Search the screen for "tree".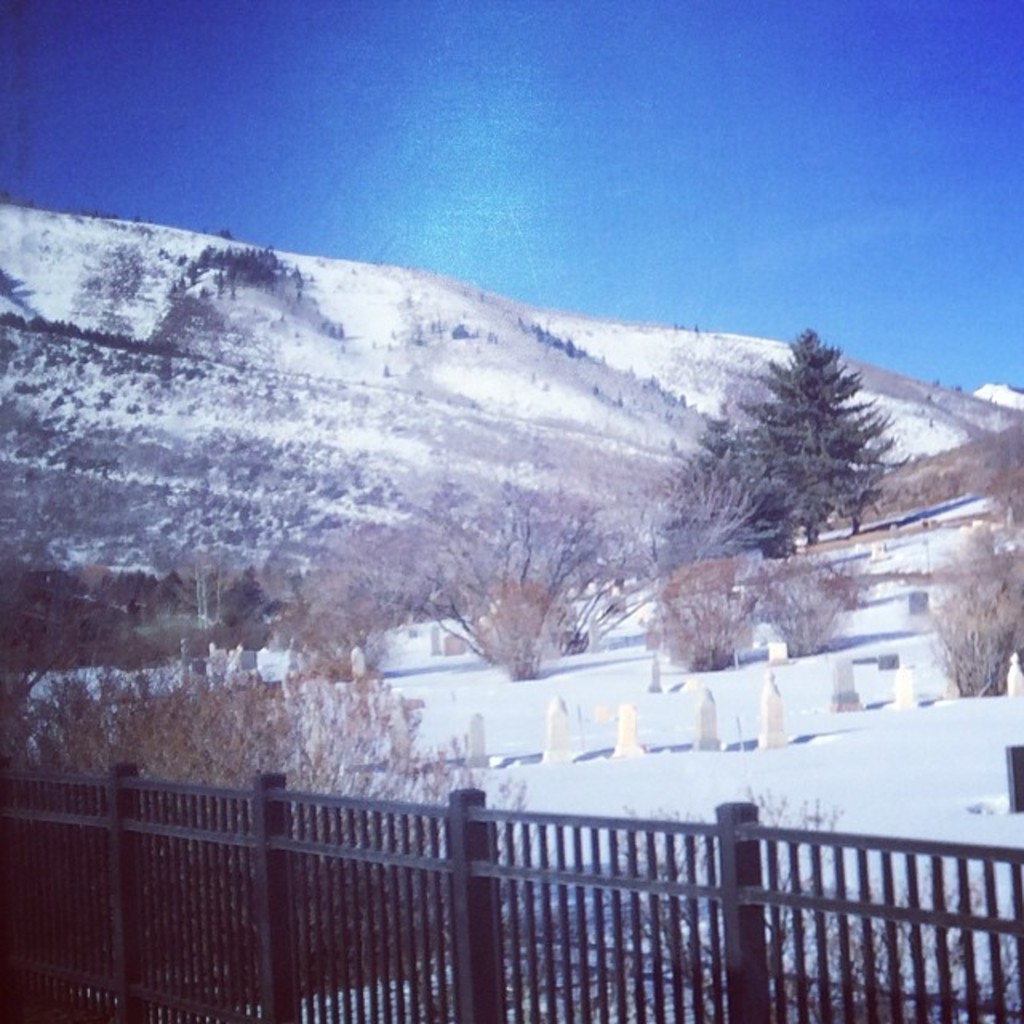
Found at (x1=290, y1=555, x2=381, y2=667).
